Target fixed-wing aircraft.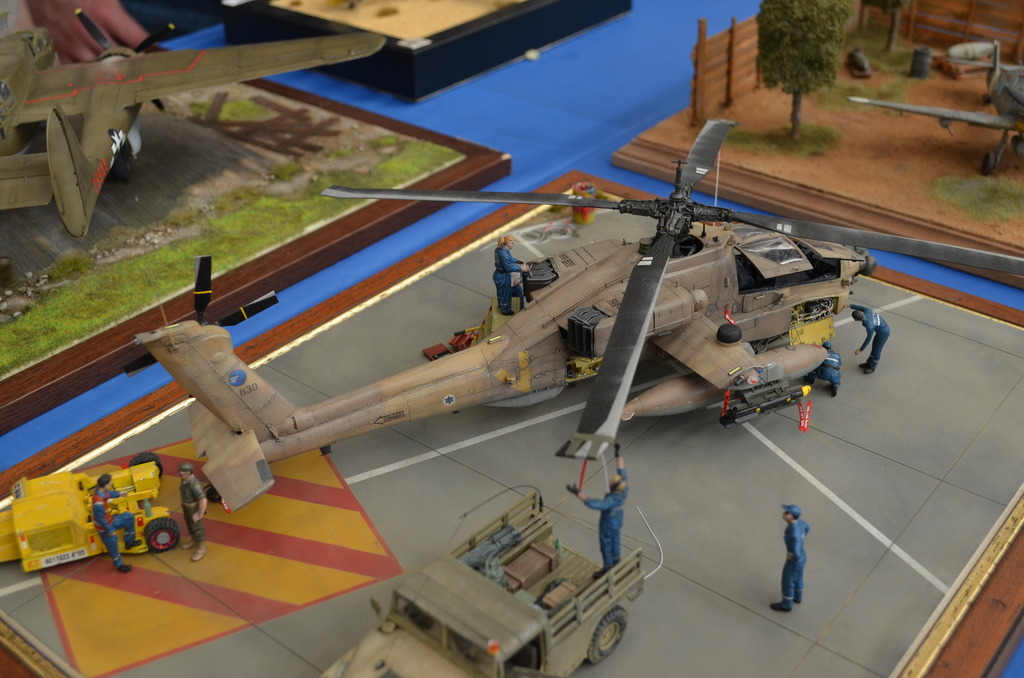
Target region: 849,36,1023,175.
